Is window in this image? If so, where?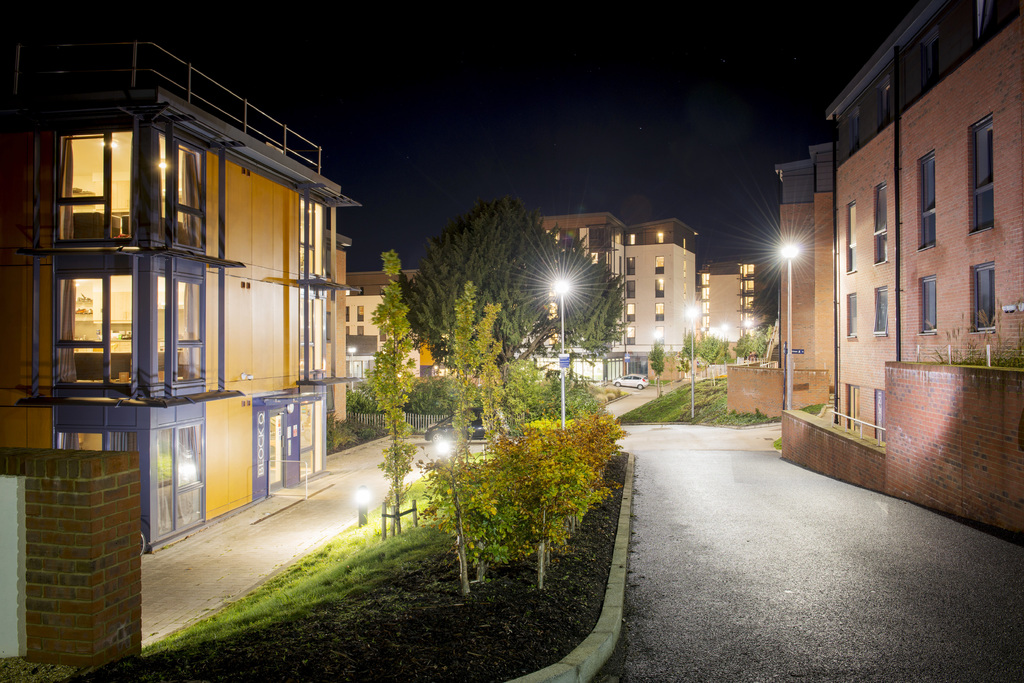
Yes, at (871,284,894,340).
